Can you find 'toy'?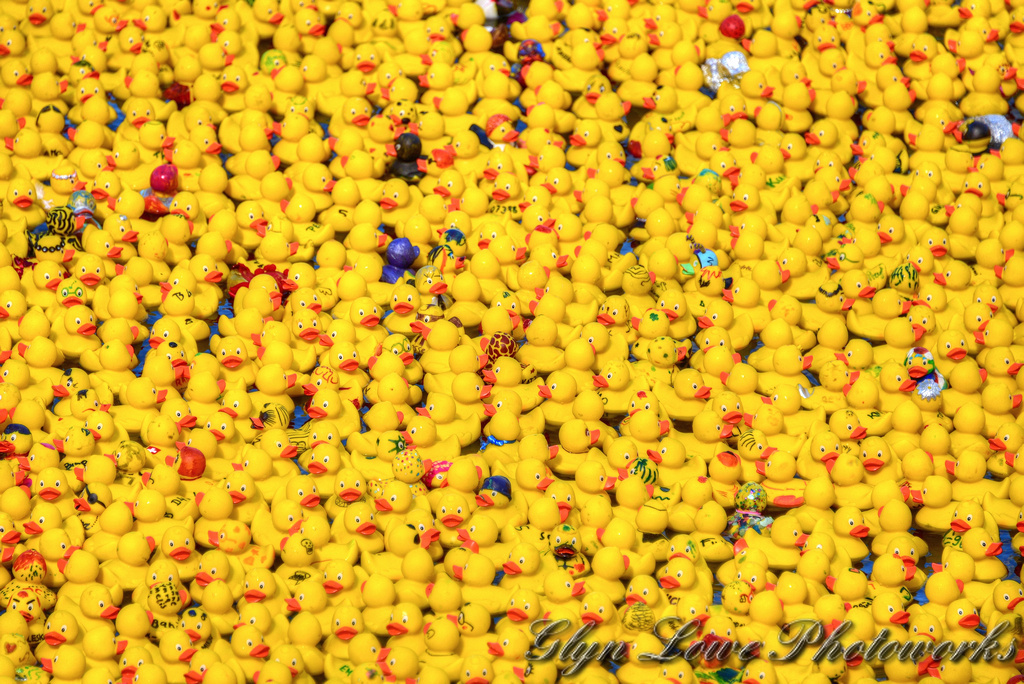
Yes, bounding box: crop(104, 279, 140, 313).
